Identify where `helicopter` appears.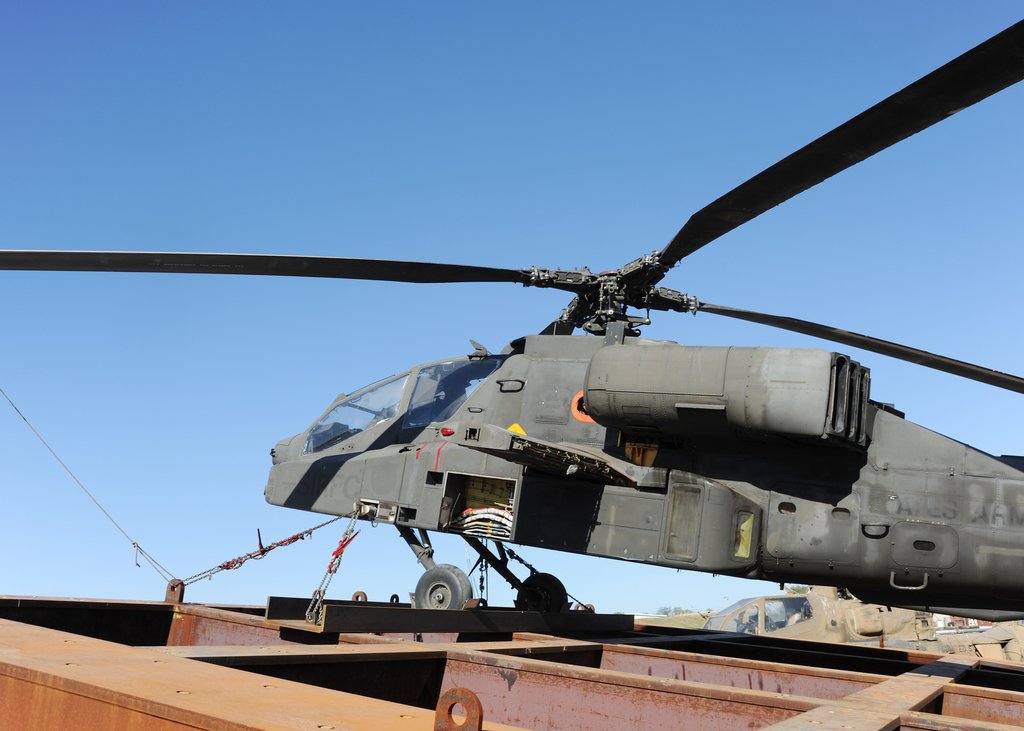
Appears at crop(0, 20, 1023, 624).
